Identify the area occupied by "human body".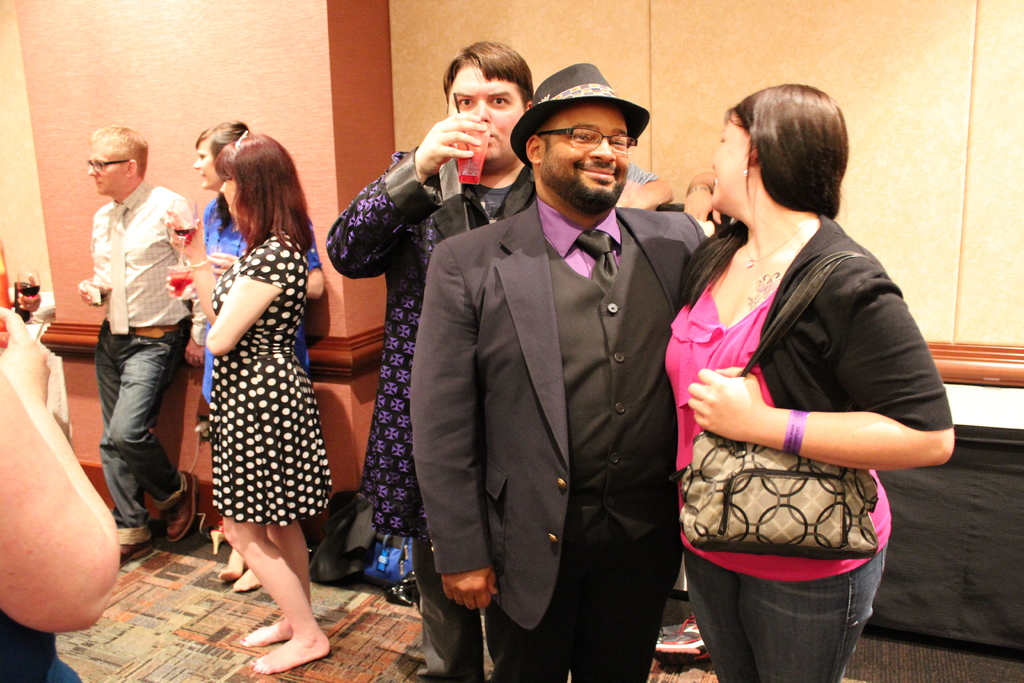
Area: x1=0 y1=308 x2=122 y2=682.
